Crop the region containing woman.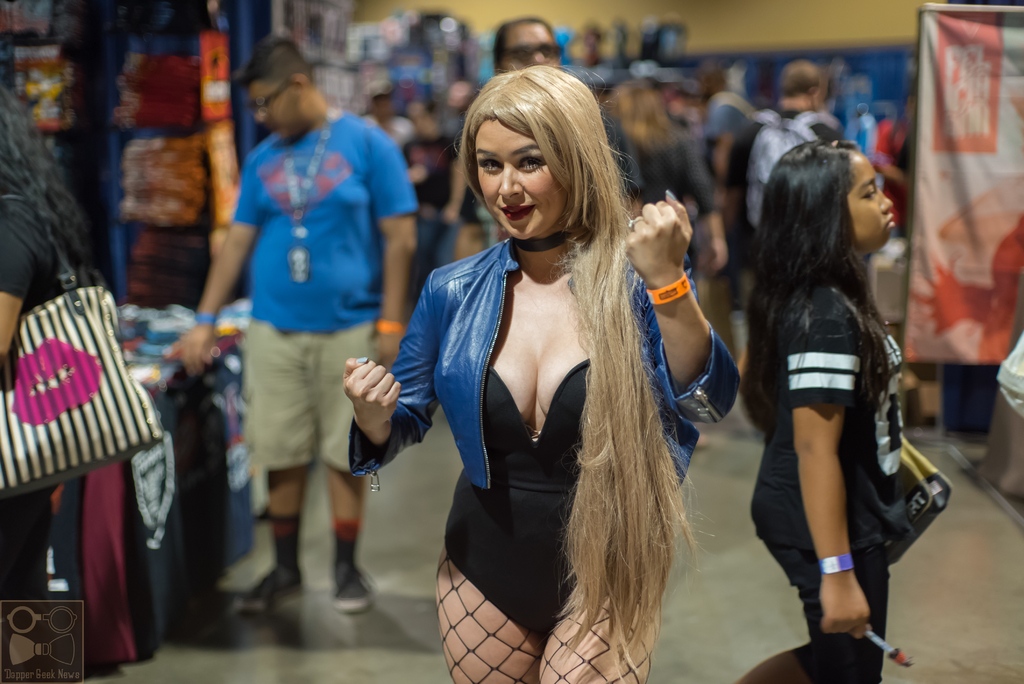
Crop region: 345/56/745/683.
